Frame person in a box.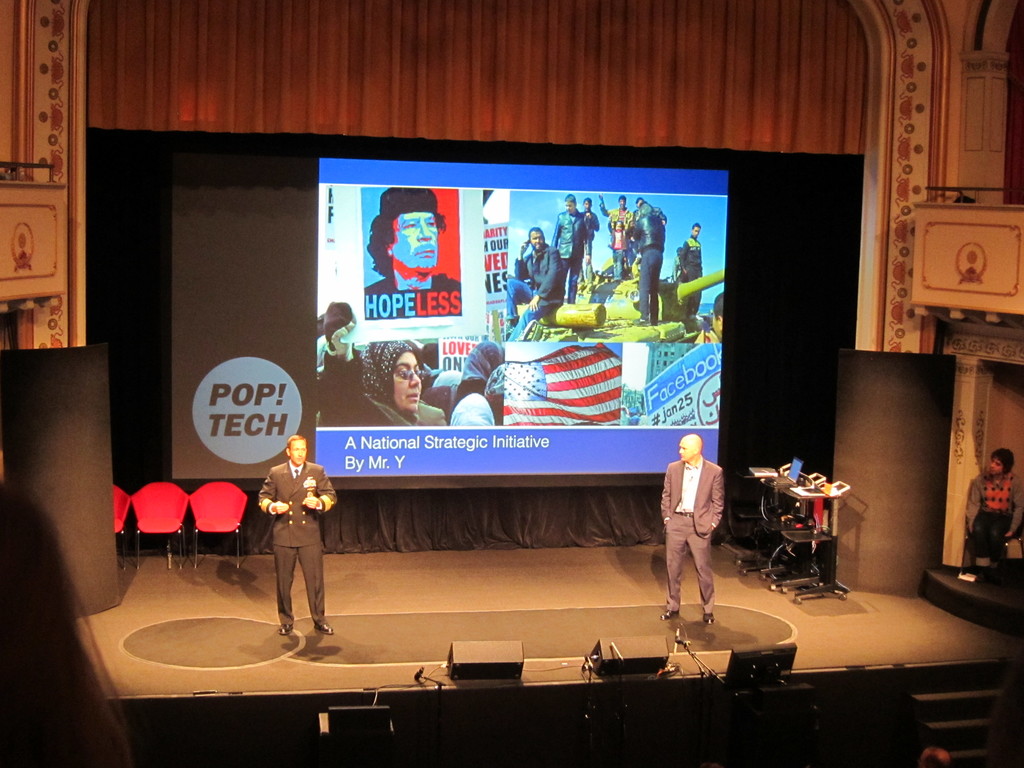
crop(963, 447, 1023, 561).
